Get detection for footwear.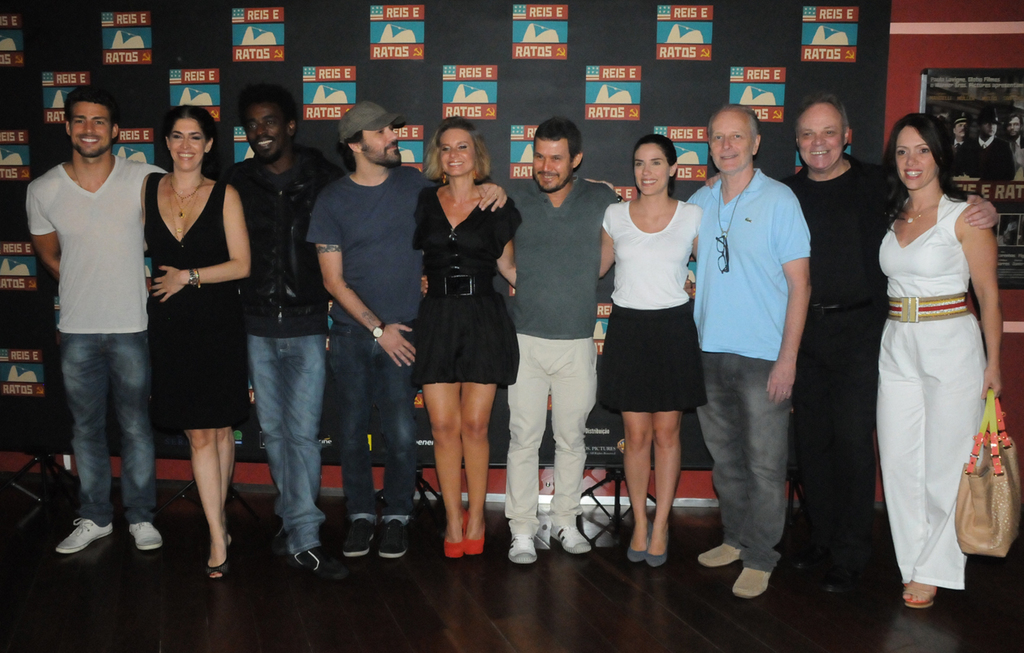
Detection: (205, 538, 229, 585).
